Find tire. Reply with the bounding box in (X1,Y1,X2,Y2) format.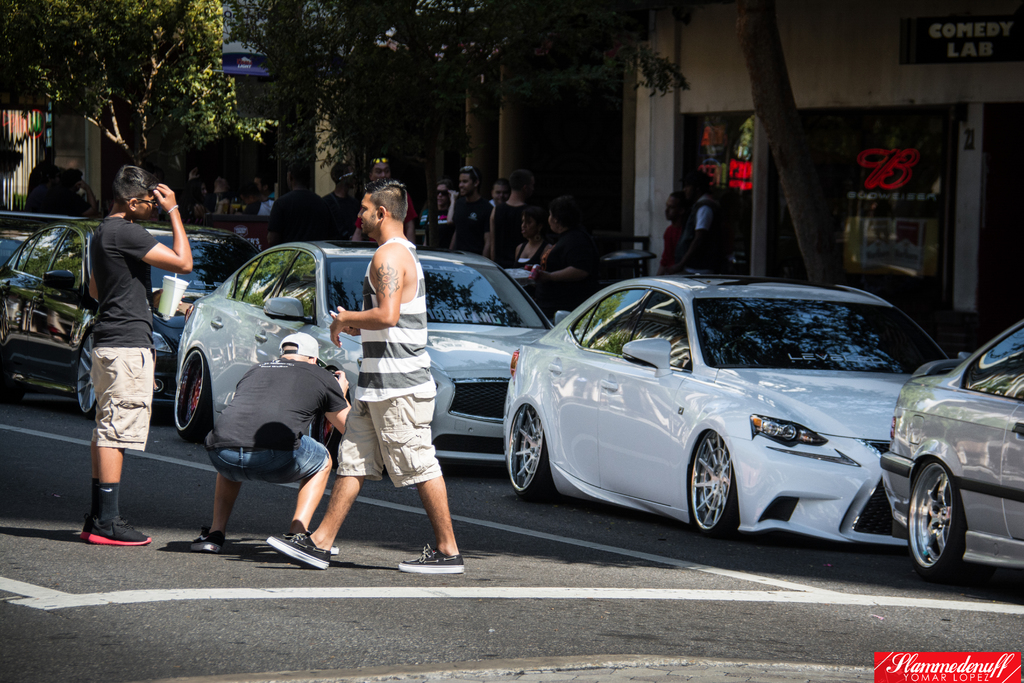
(695,437,756,543).
